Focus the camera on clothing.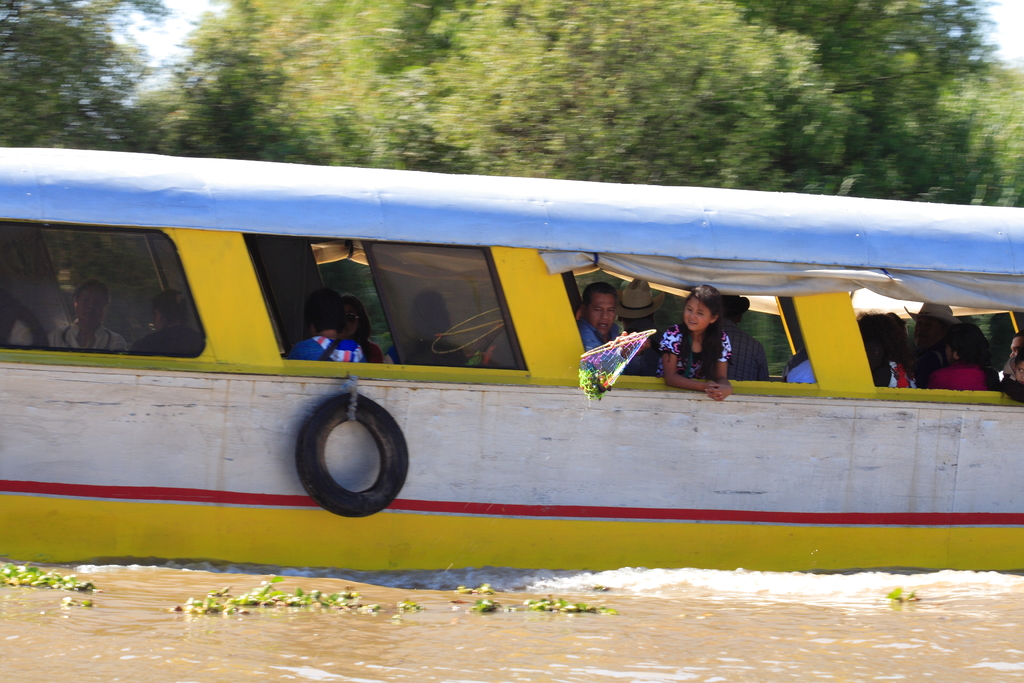
Focus region: pyautogui.locateOnScreen(582, 316, 645, 378).
